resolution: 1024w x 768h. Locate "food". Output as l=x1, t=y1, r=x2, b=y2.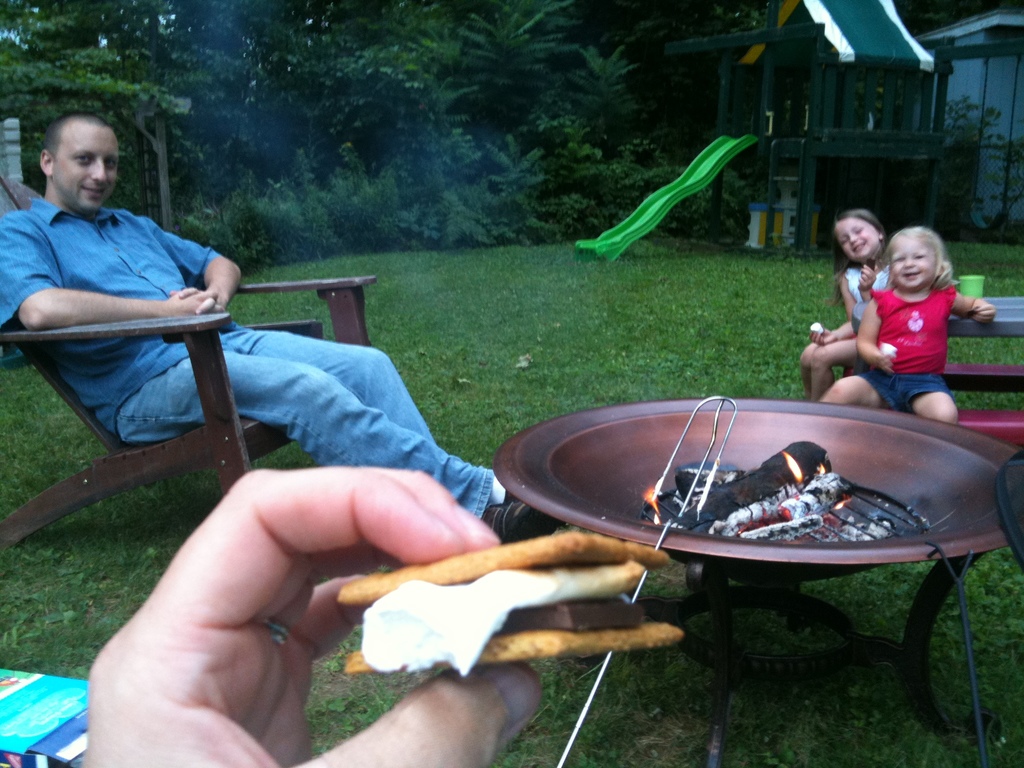
l=878, t=342, r=899, b=356.
